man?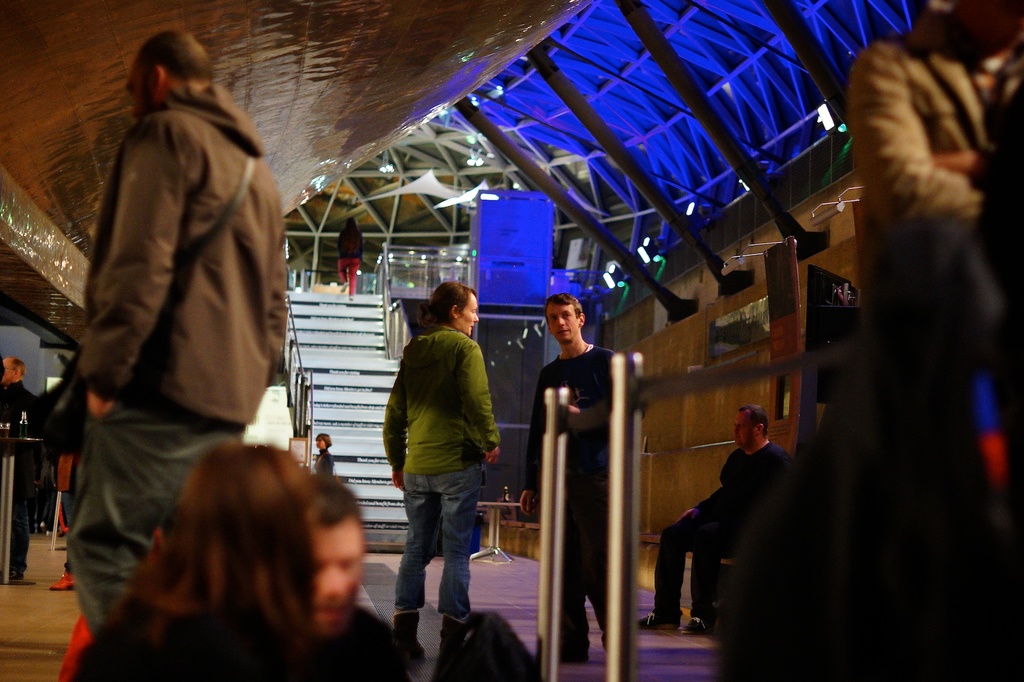
[left=640, top=399, right=795, bottom=642]
